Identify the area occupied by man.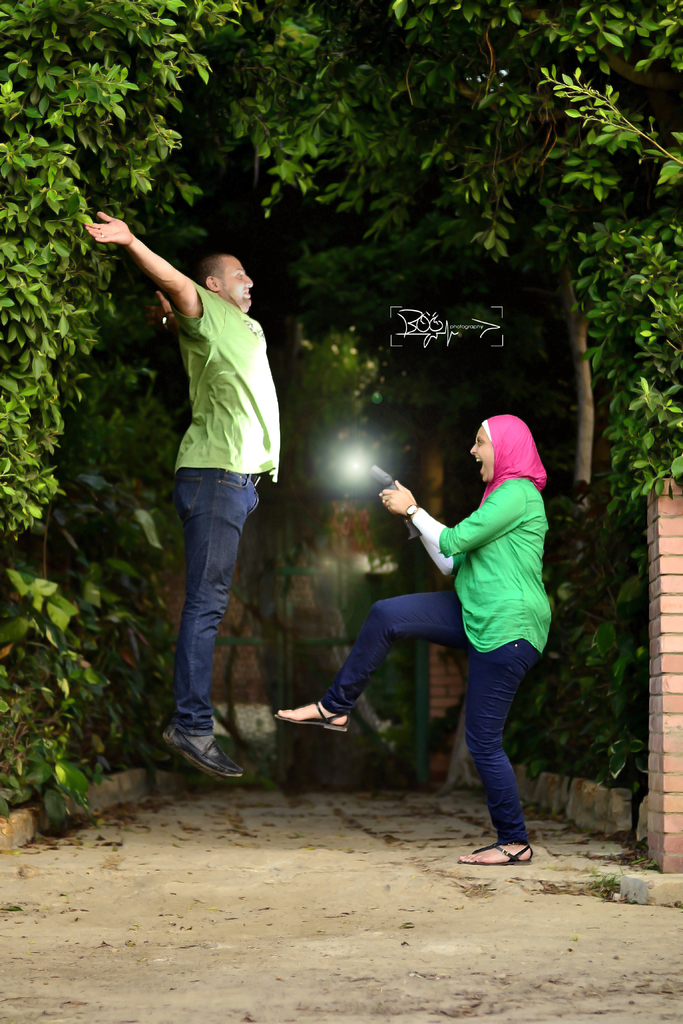
Area: 120, 205, 294, 765.
